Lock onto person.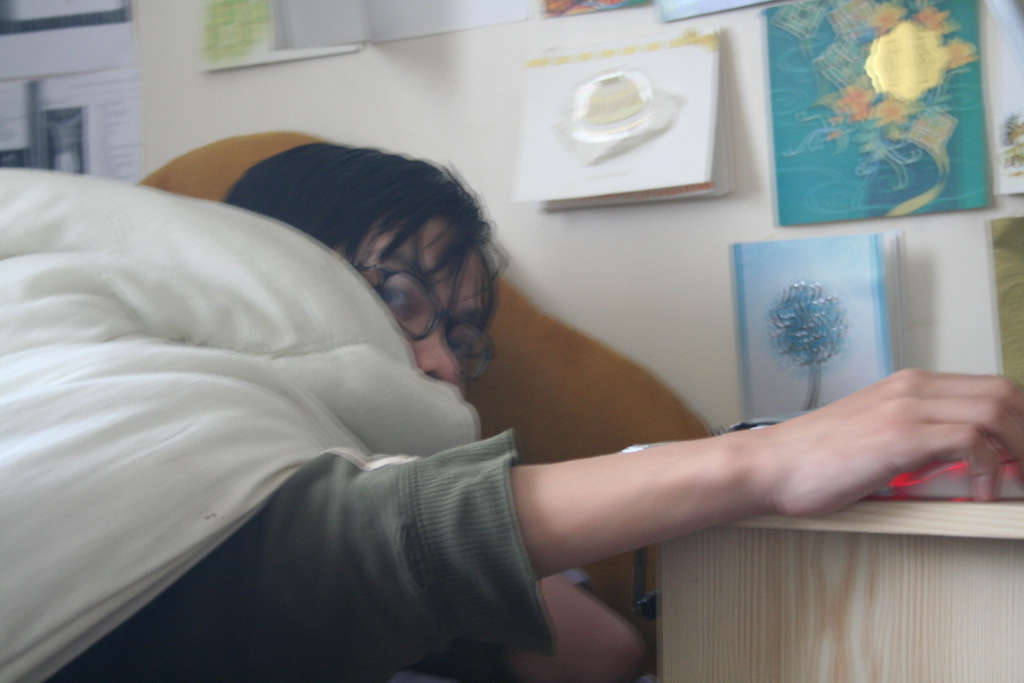
Locked: l=0, t=138, r=1023, b=682.
